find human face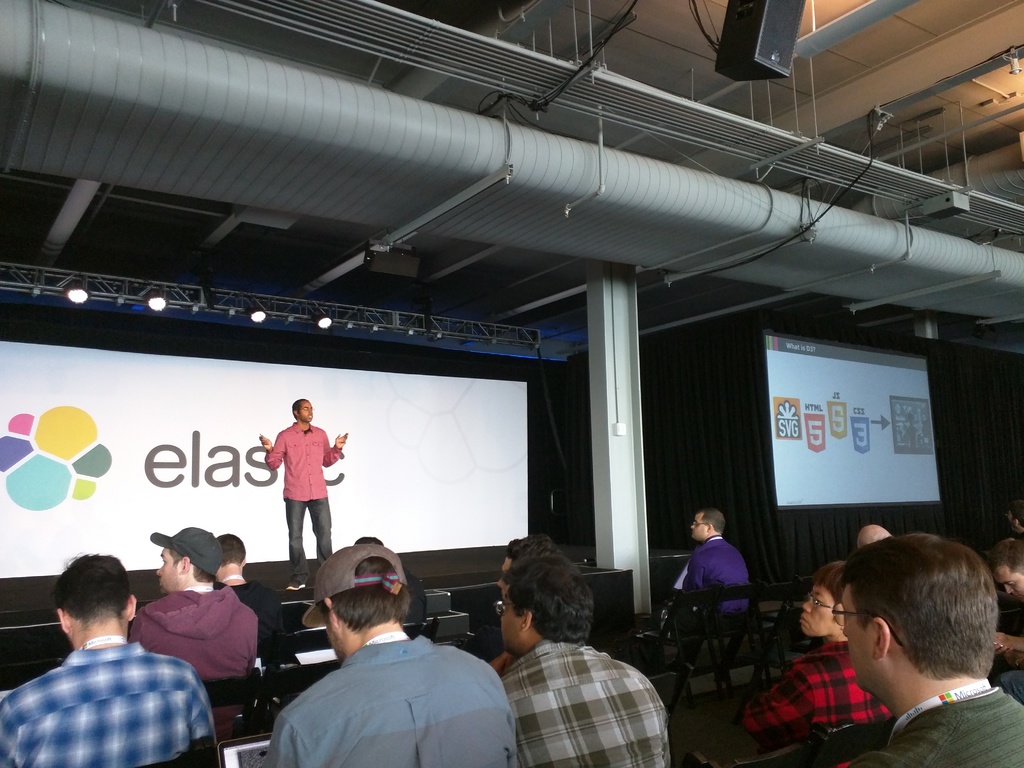
pyautogui.locateOnScreen(842, 586, 870, 691)
